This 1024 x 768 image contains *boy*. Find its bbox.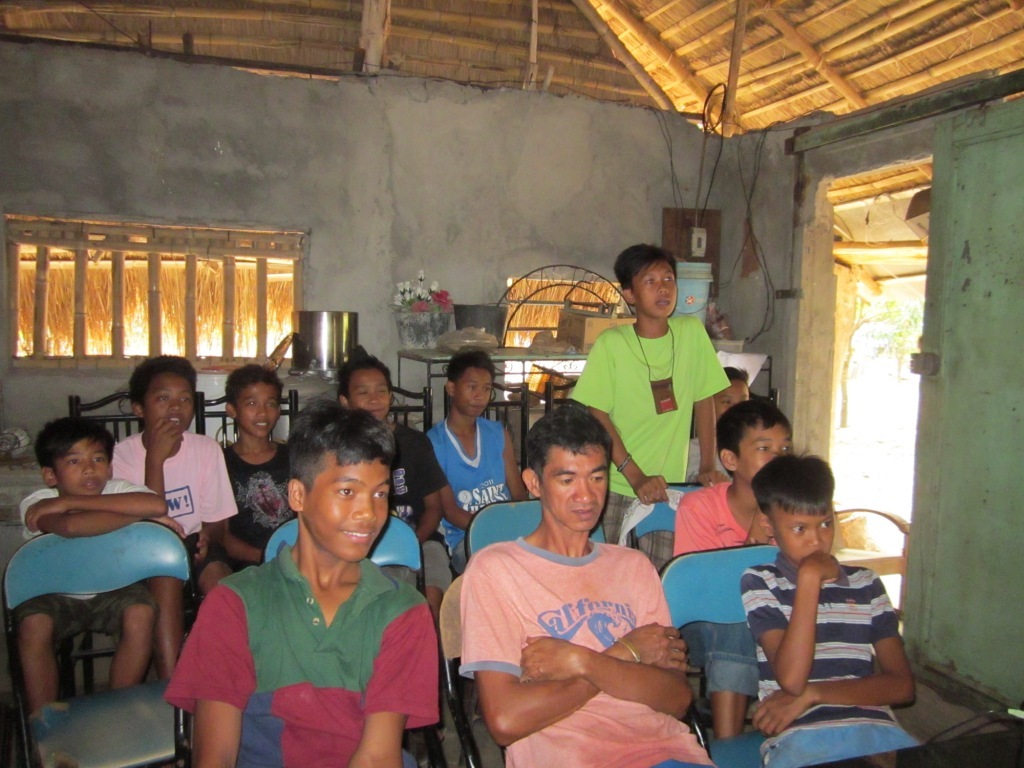
detection(571, 247, 734, 567).
